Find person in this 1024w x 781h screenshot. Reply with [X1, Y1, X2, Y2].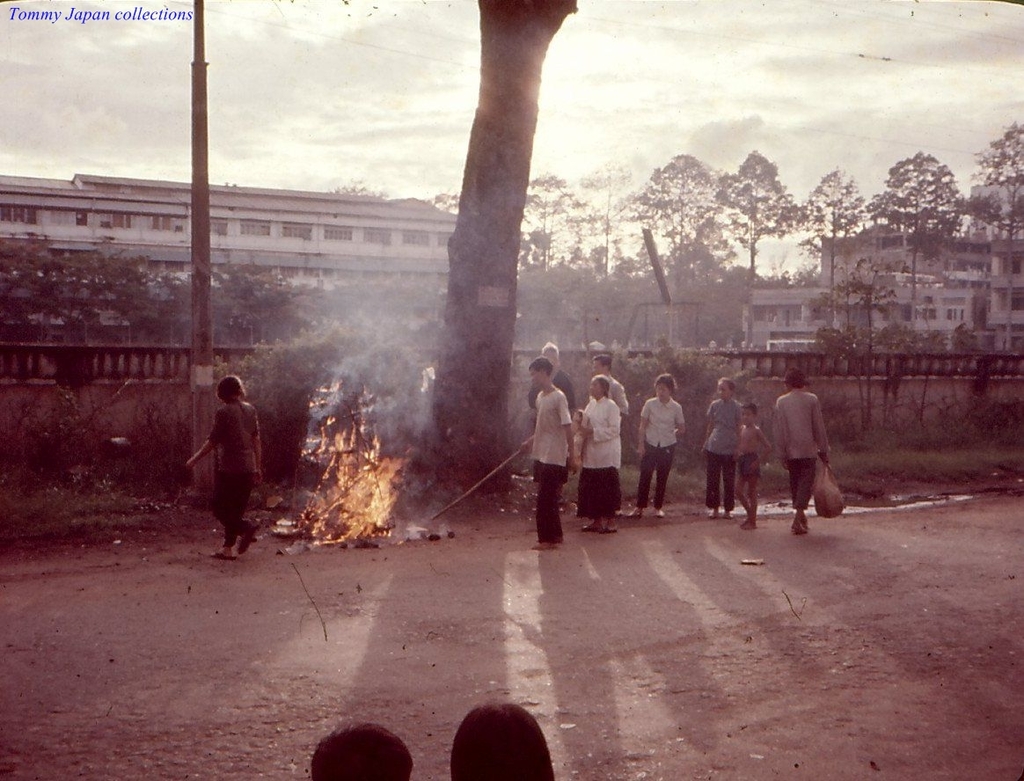
[184, 374, 261, 562].
